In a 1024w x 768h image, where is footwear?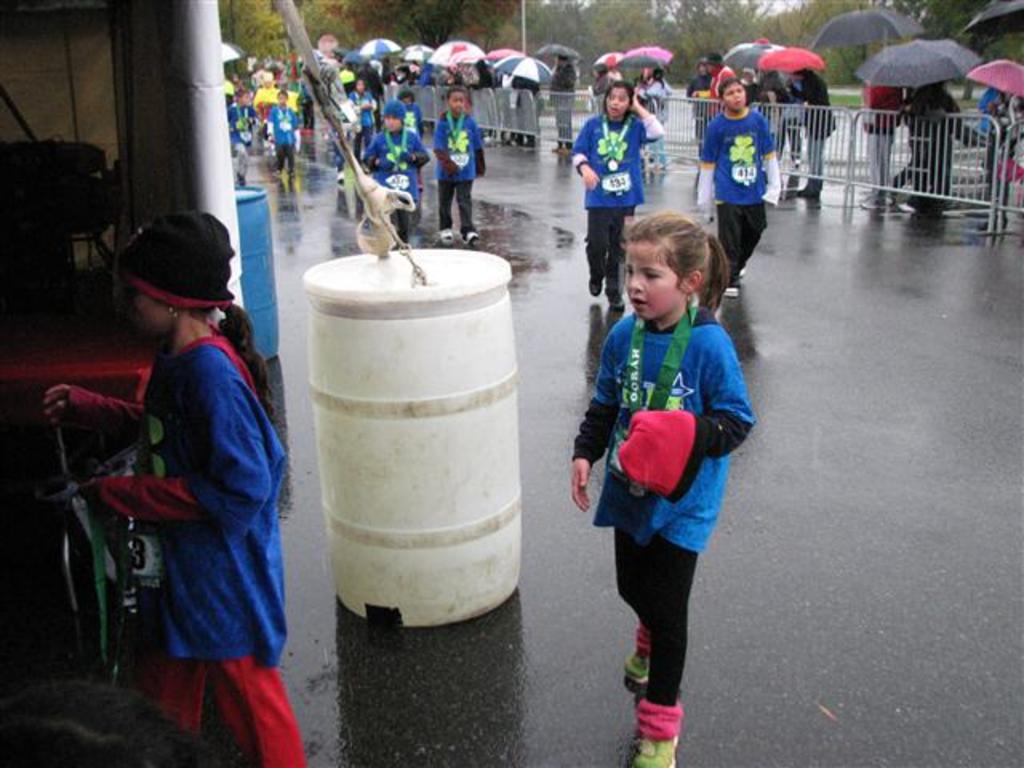
region(608, 286, 626, 302).
